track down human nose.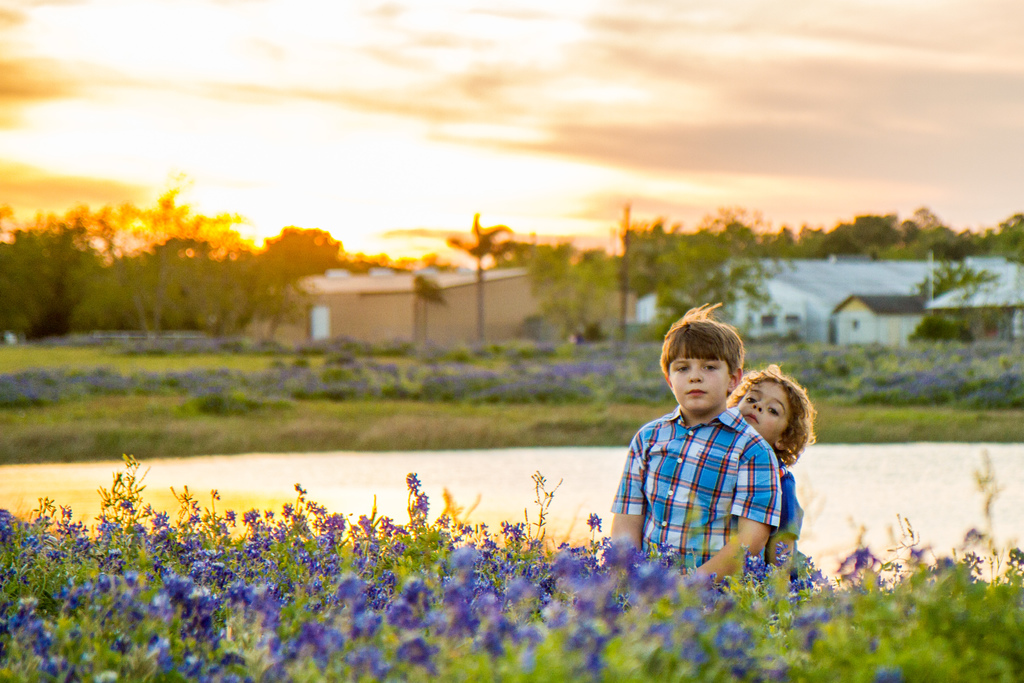
Tracked to 691, 368, 703, 384.
